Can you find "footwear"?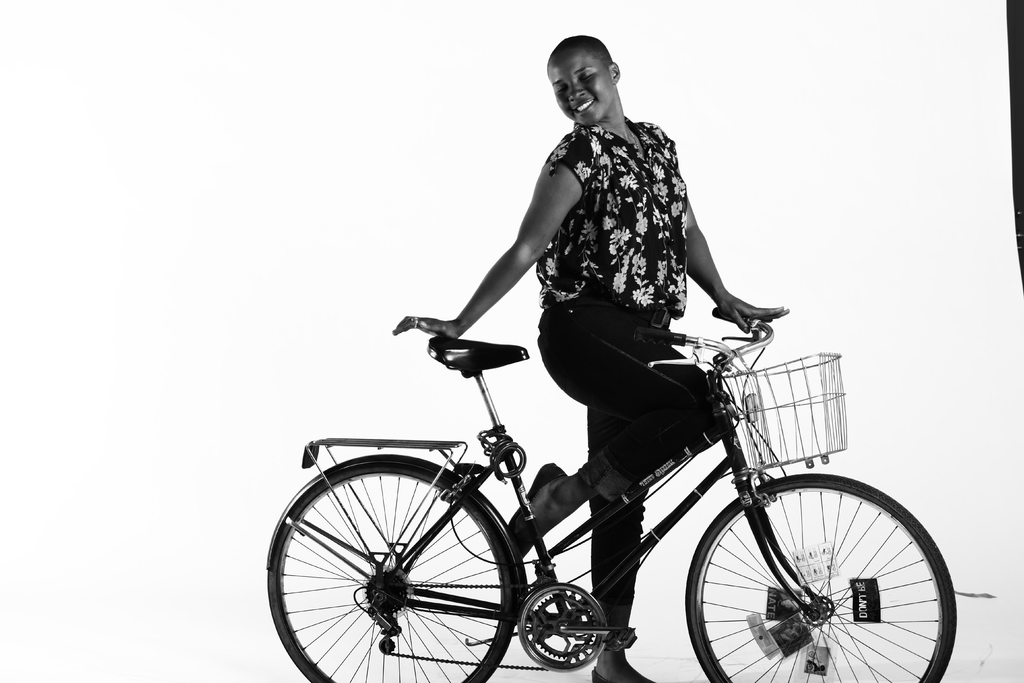
Yes, bounding box: locate(502, 462, 568, 572).
